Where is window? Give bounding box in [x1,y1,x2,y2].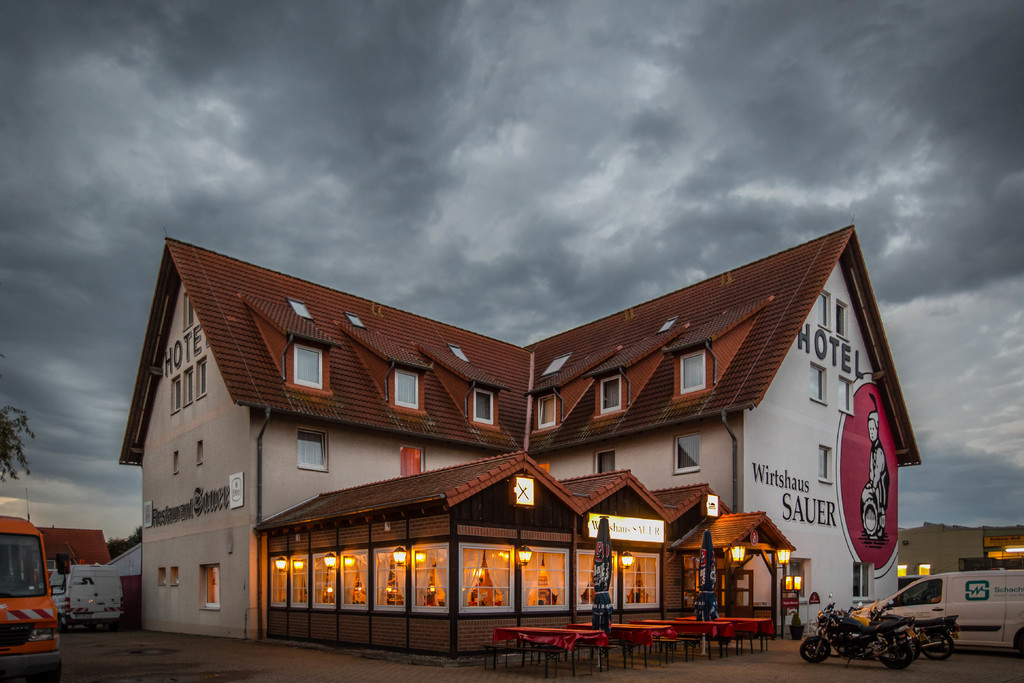
[170,379,181,411].
